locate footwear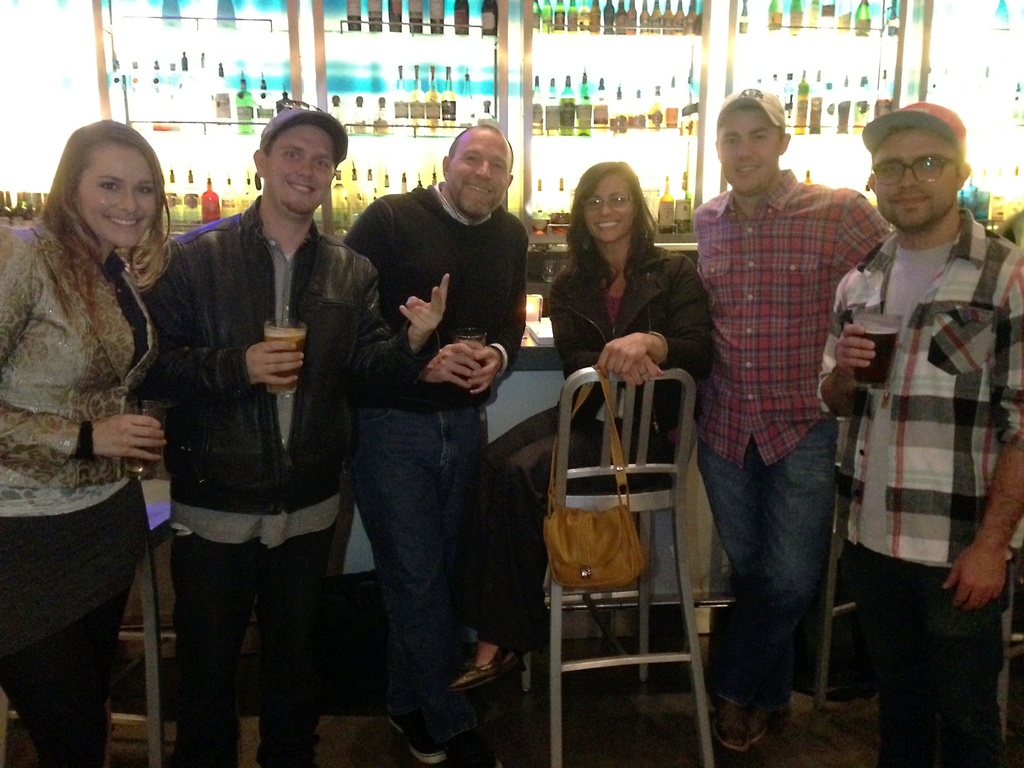
crop(752, 692, 794, 738)
